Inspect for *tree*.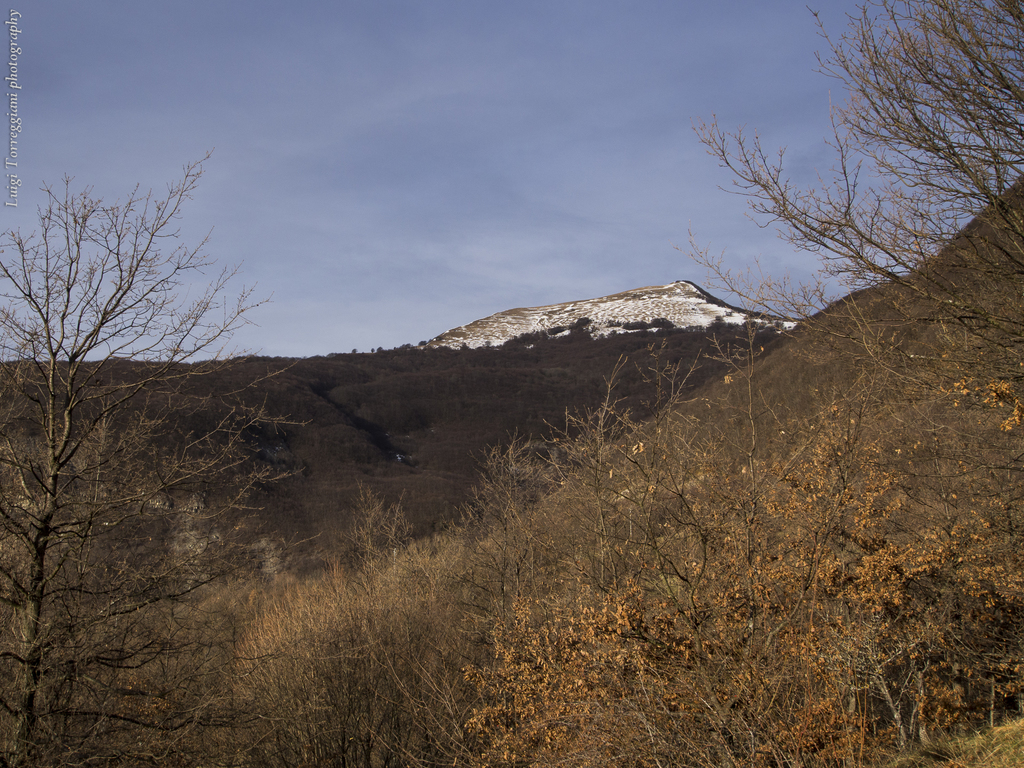
Inspection: <region>678, 0, 1023, 503</region>.
